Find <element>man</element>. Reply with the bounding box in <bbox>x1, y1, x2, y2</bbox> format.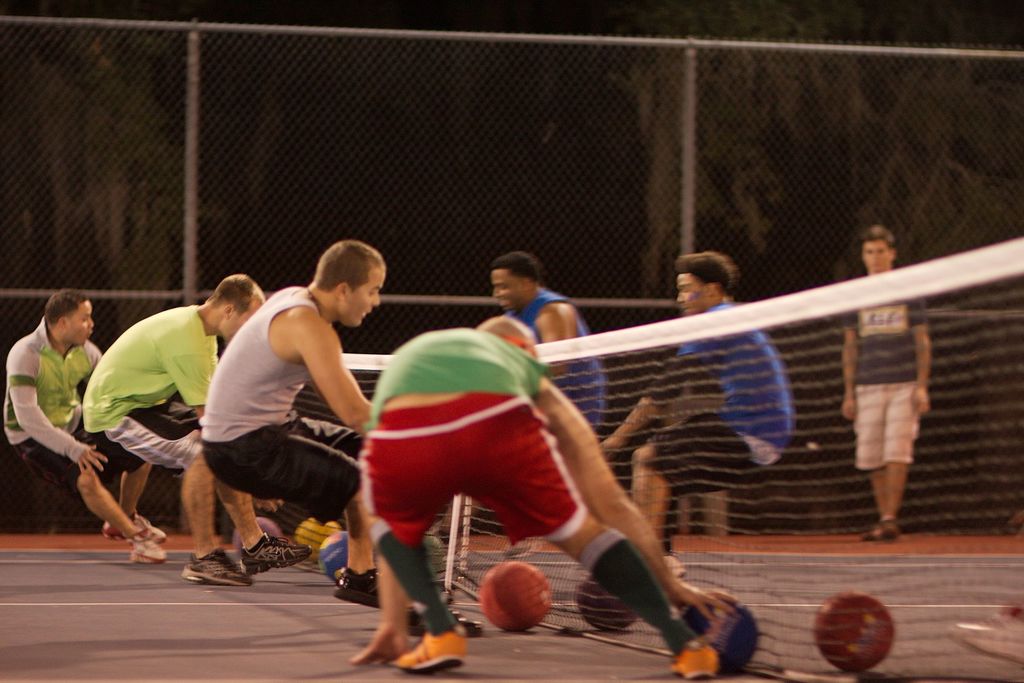
<bbox>481, 259, 607, 457</bbox>.
